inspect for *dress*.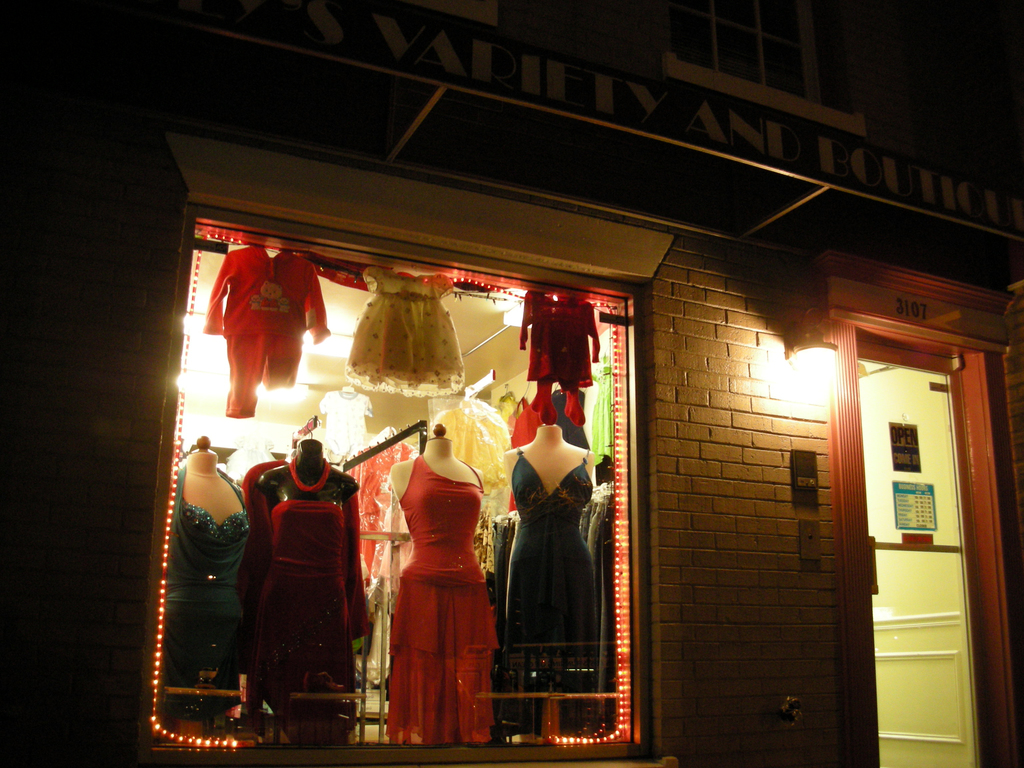
Inspection: x1=163, y1=502, x2=250, y2=718.
